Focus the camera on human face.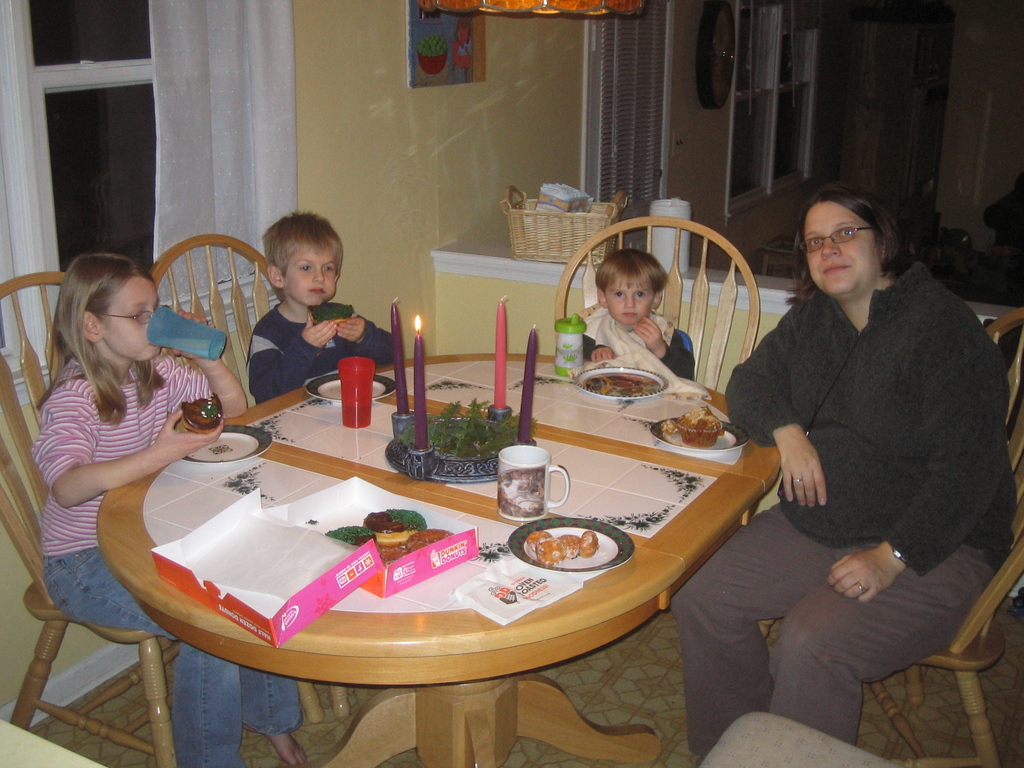
Focus region: pyautogui.locateOnScreen(805, 200, 879, 294).
